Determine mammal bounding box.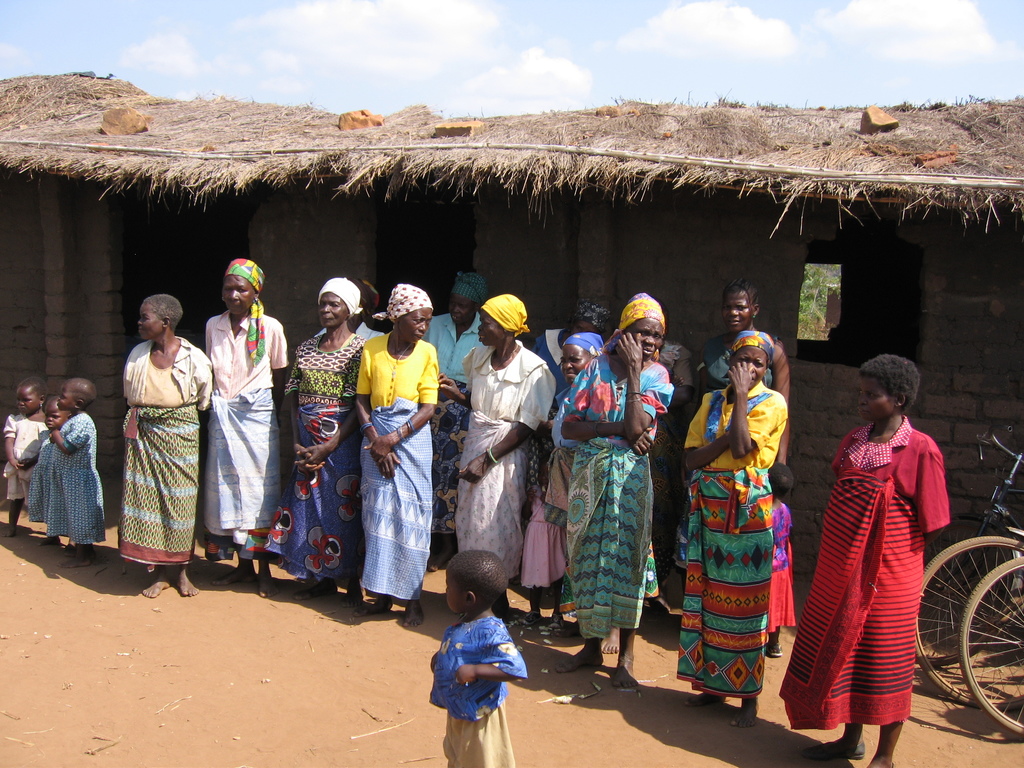
Determined: [x1=511, y1=461, x2=568, y2=625].
